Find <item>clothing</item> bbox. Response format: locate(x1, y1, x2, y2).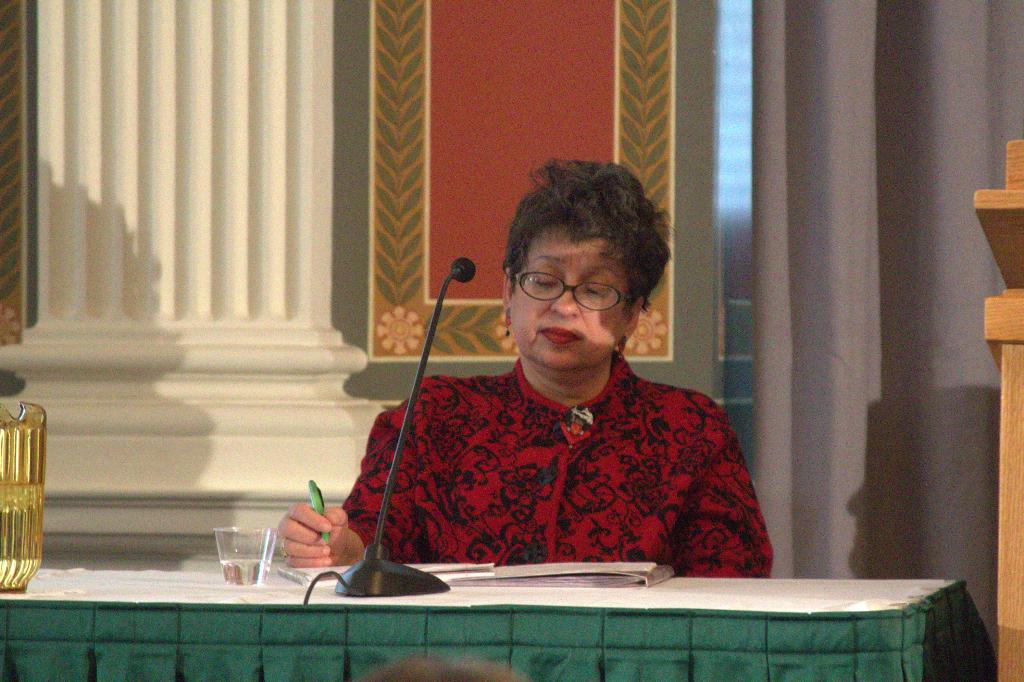
locate(342, 314, 781, 596).
